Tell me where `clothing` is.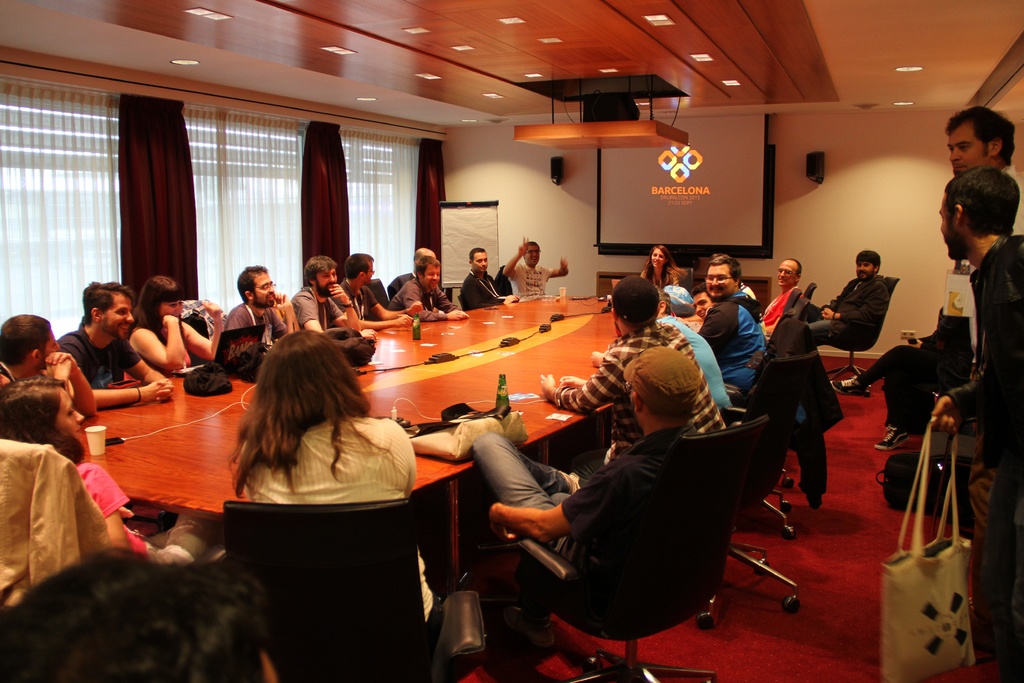
`clothing` is at box(702, 292, 802, 390).
